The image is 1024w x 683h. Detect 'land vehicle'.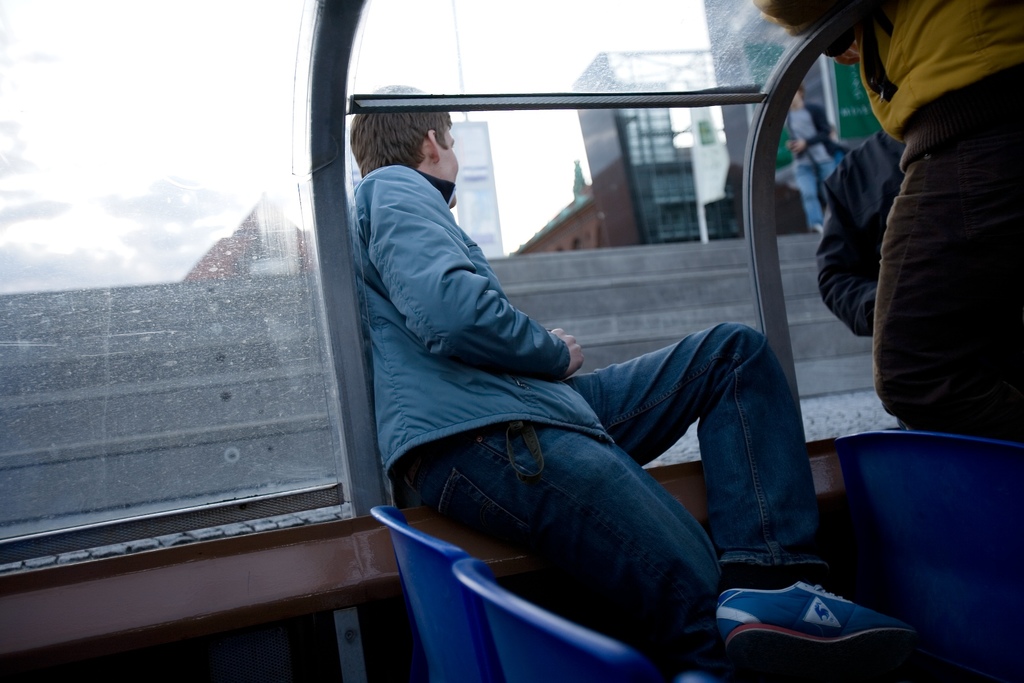
Detection: rect(0, 0, 1023, 682).
